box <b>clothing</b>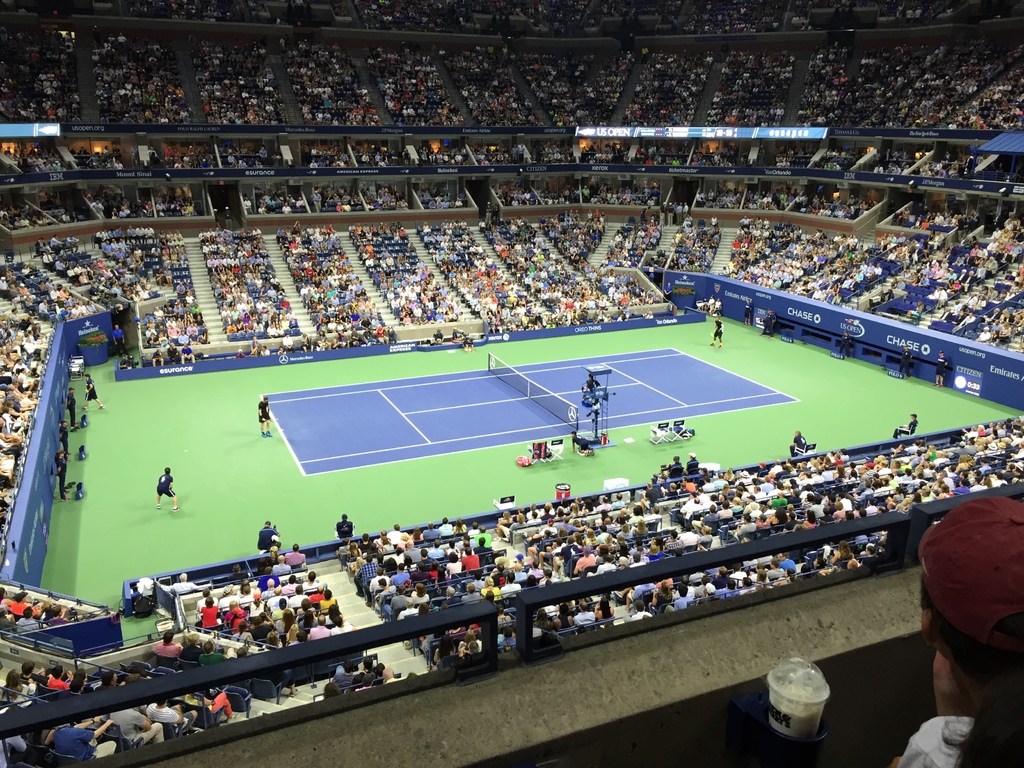
BBox(250, 341, 259, 356)
